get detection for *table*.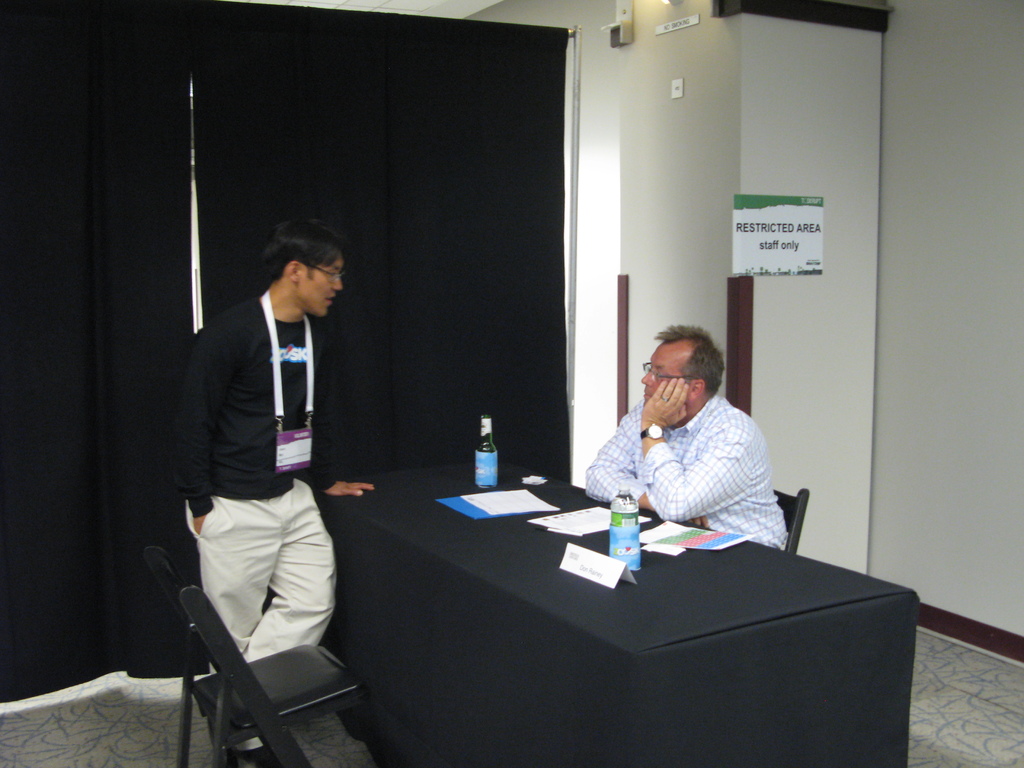
Detection: left=341, top=462, right=934, bottom=767.
